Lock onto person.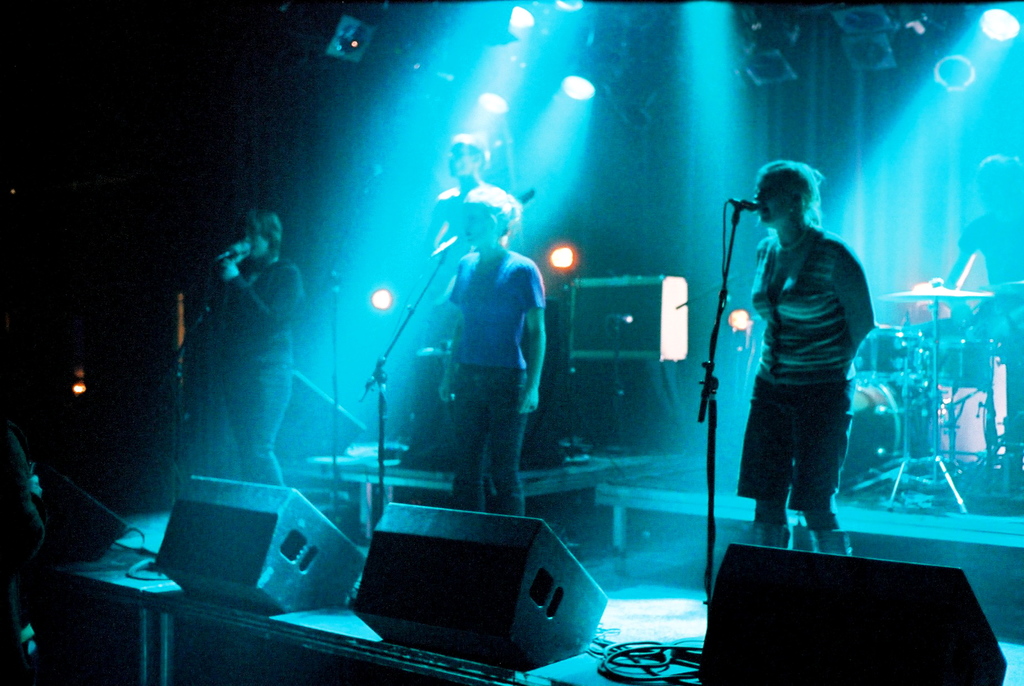
Locked: select_region(0, 421, 49, 685).
